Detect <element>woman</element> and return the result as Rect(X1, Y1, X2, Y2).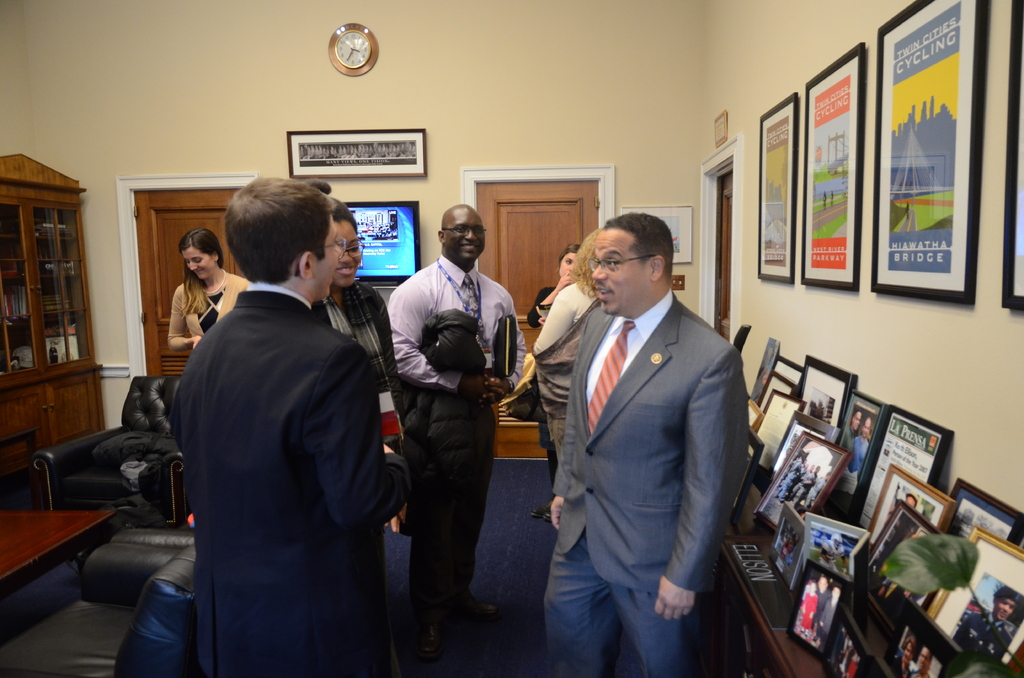
Rect(307, 174, 404, 541).
